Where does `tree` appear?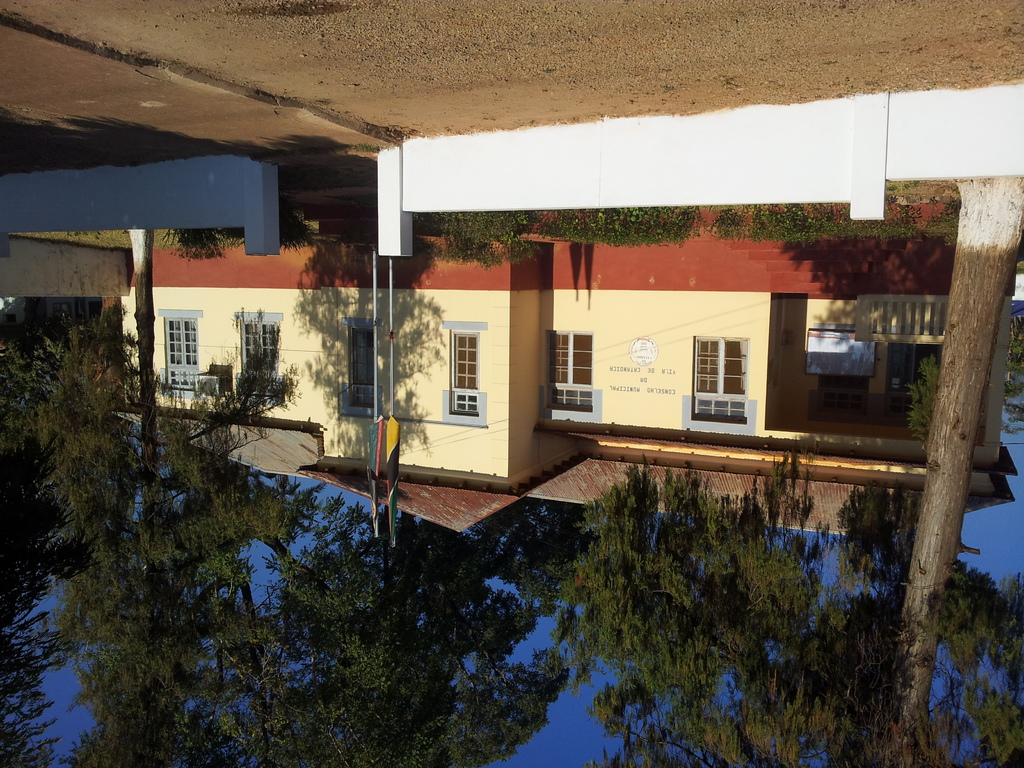
Appears at pyautogui.locateOnScreen(33, 226, 573, 767).
